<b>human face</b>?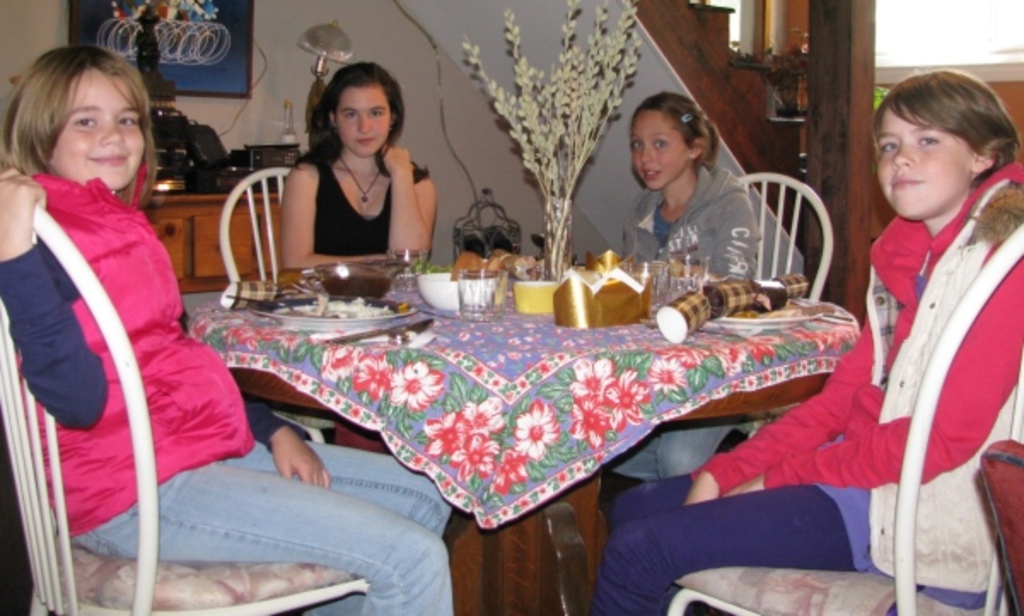
<bbox>630, 111, 689, 189</bbox>
